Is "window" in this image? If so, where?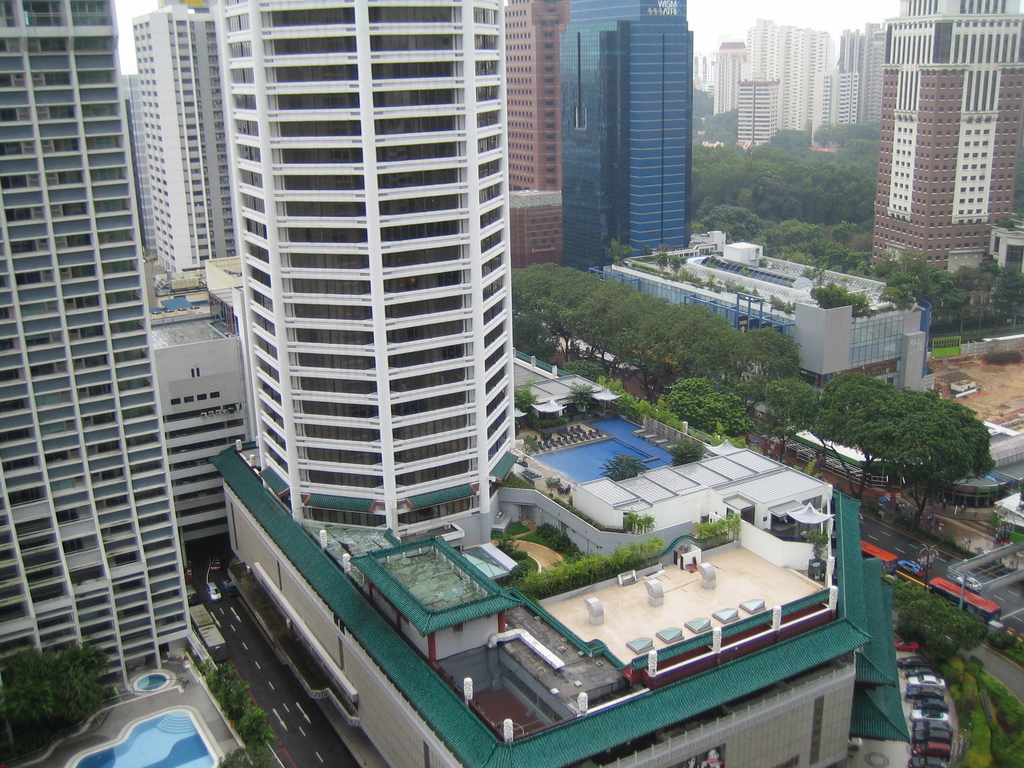
Yes, at x1=257, y1=356, x2=282, y2=391.
